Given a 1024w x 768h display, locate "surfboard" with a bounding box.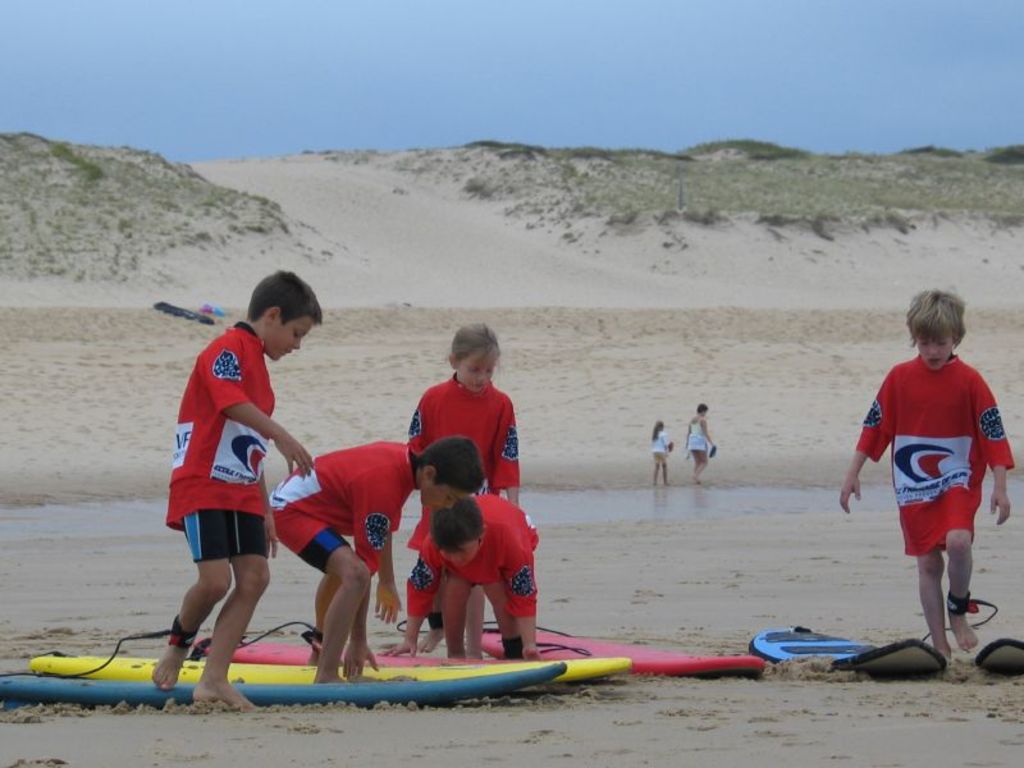
Located: [left=29, top=649, right=621, bottom=687].
